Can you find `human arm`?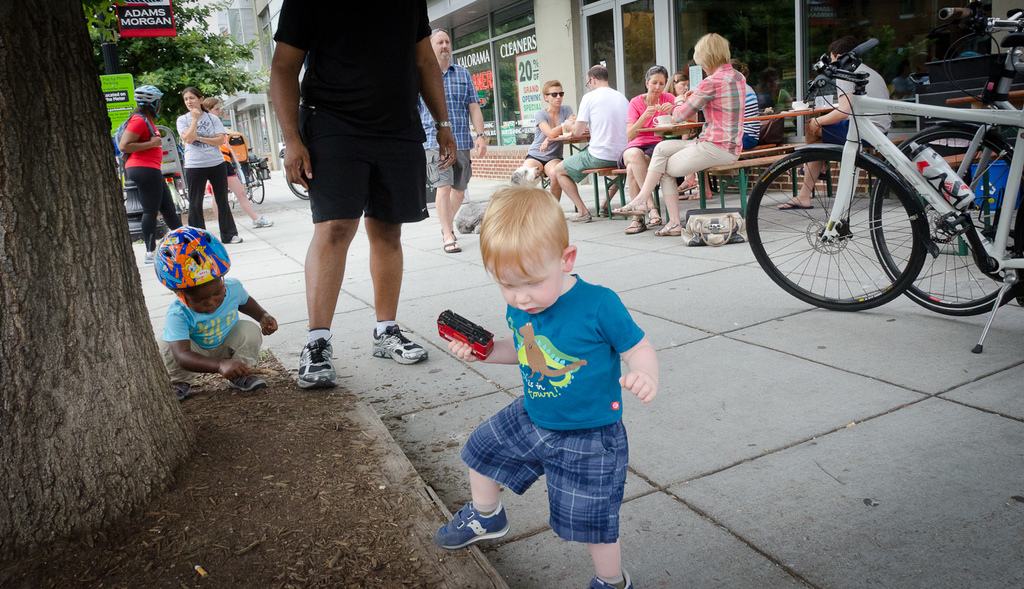
Yes, bounding box: bbox=[537, 111, 575, 135].
